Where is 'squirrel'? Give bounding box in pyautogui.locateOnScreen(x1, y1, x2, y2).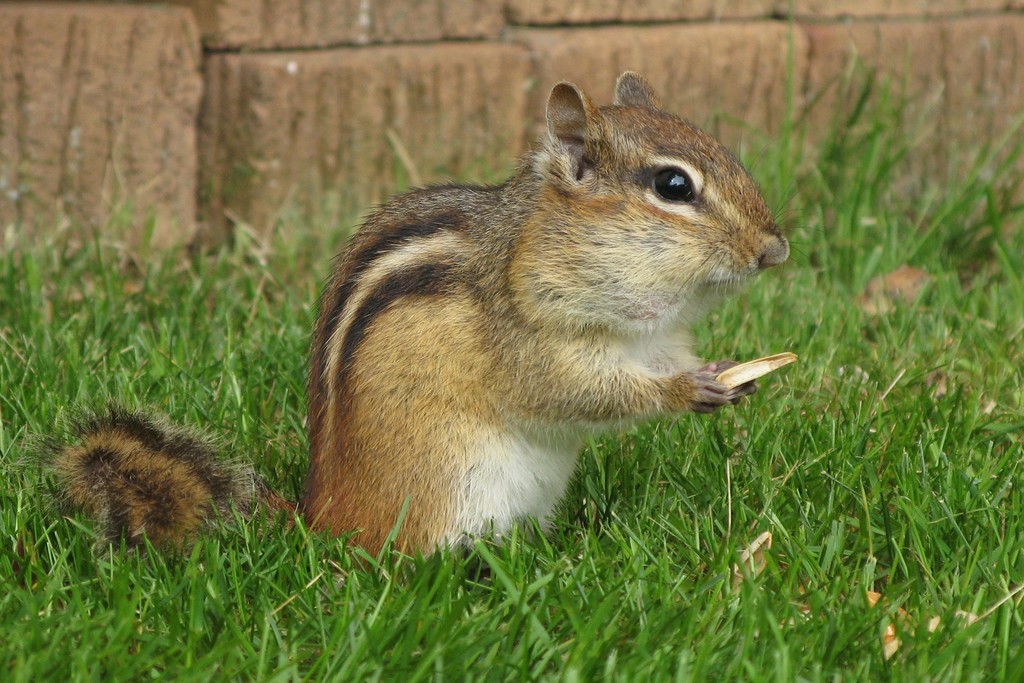
pyautogui.locateOnScreen(36, 67, 828, 572).
